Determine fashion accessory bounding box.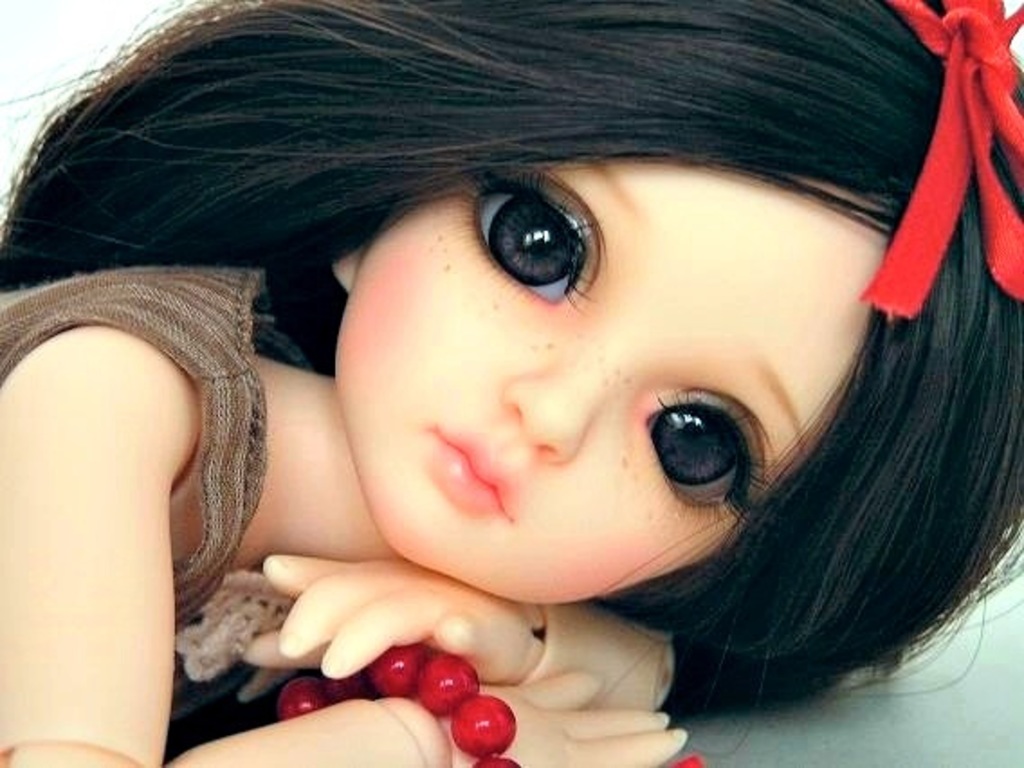
Determined: region(269, 644, 519, 766).
